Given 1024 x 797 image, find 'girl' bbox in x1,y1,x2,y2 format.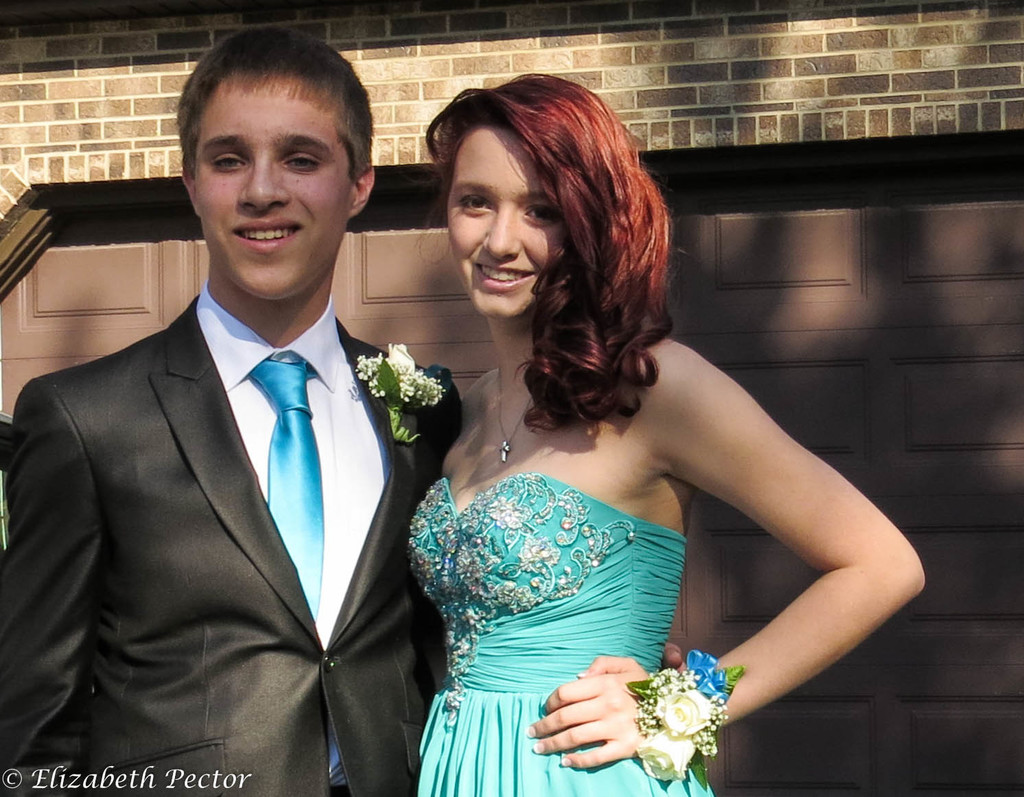
410,70,924,796.
